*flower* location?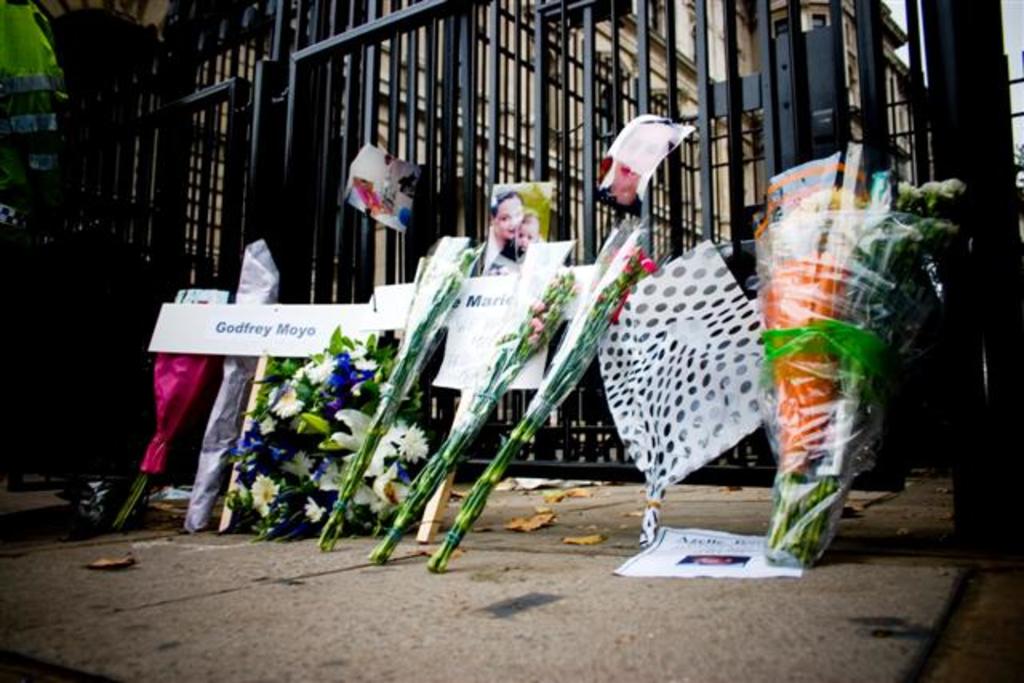
(387, 419, 437, 459)
